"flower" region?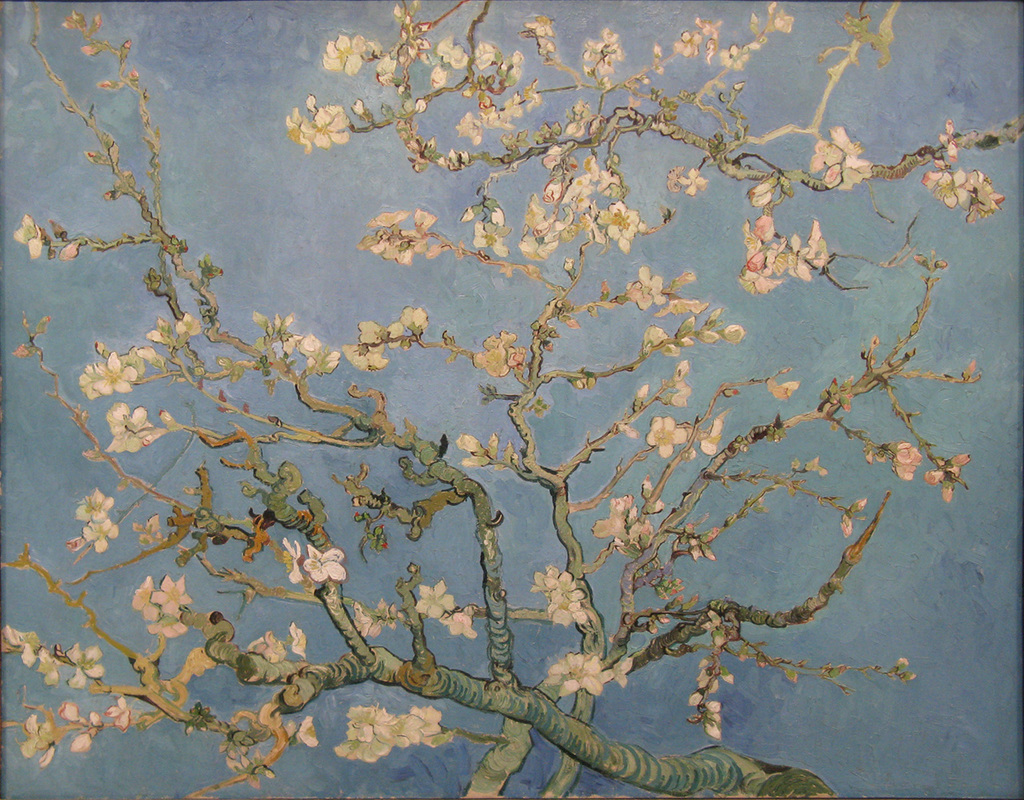
(334, 704, 443, 767)
